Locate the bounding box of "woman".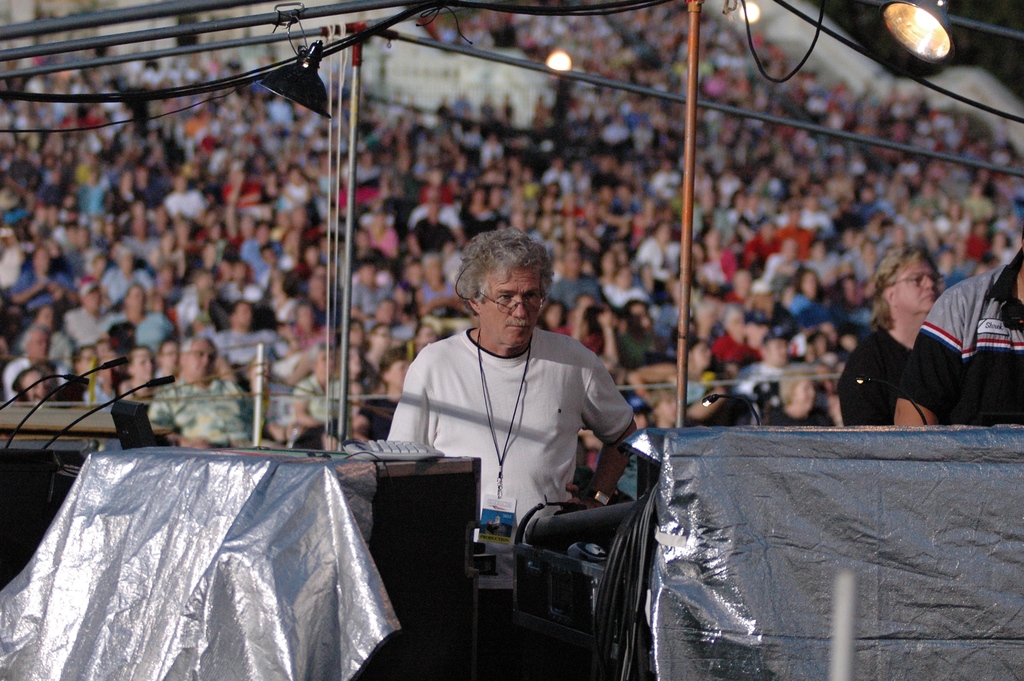
Bounding box: bbox=[390, 223, 655, 641].
